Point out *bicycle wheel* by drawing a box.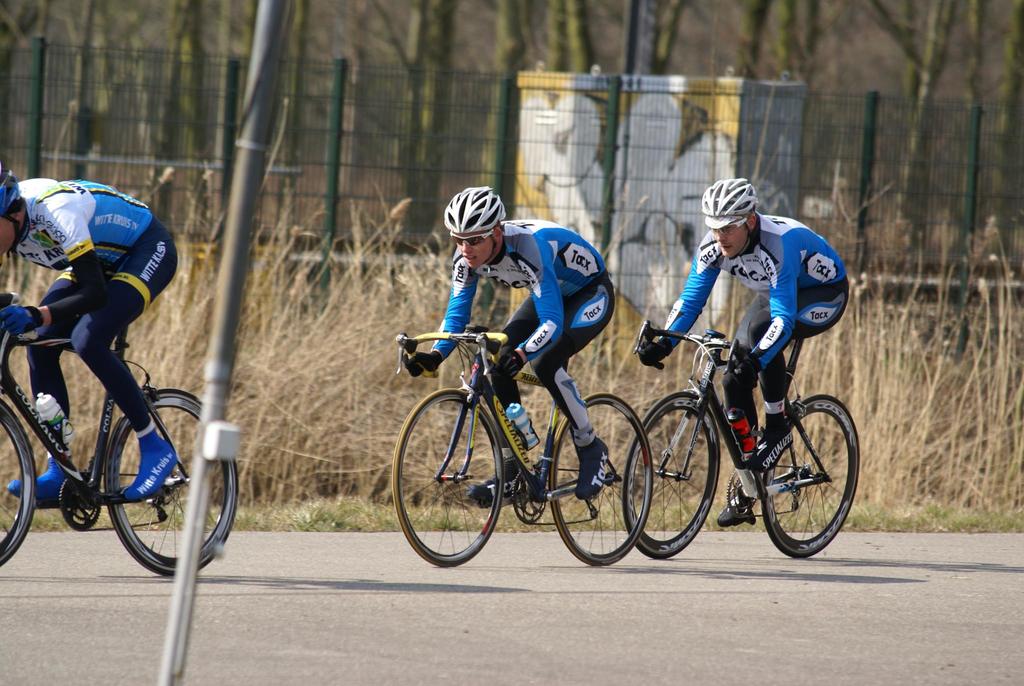
BBox(763, 390, 861, 560).
